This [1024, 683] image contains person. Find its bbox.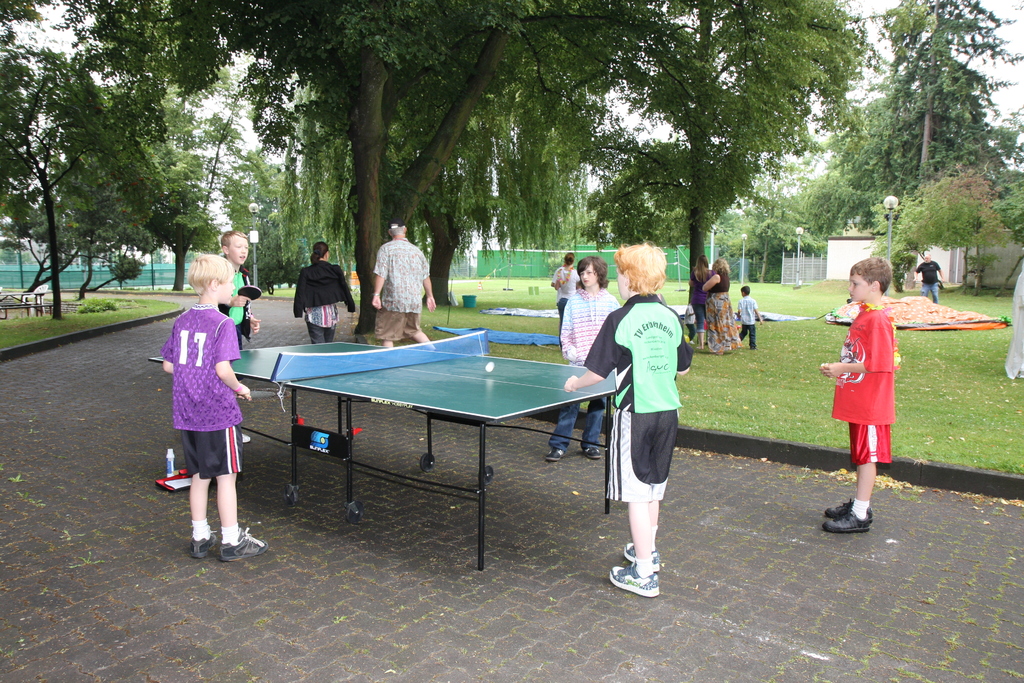
913 252 945 305.
